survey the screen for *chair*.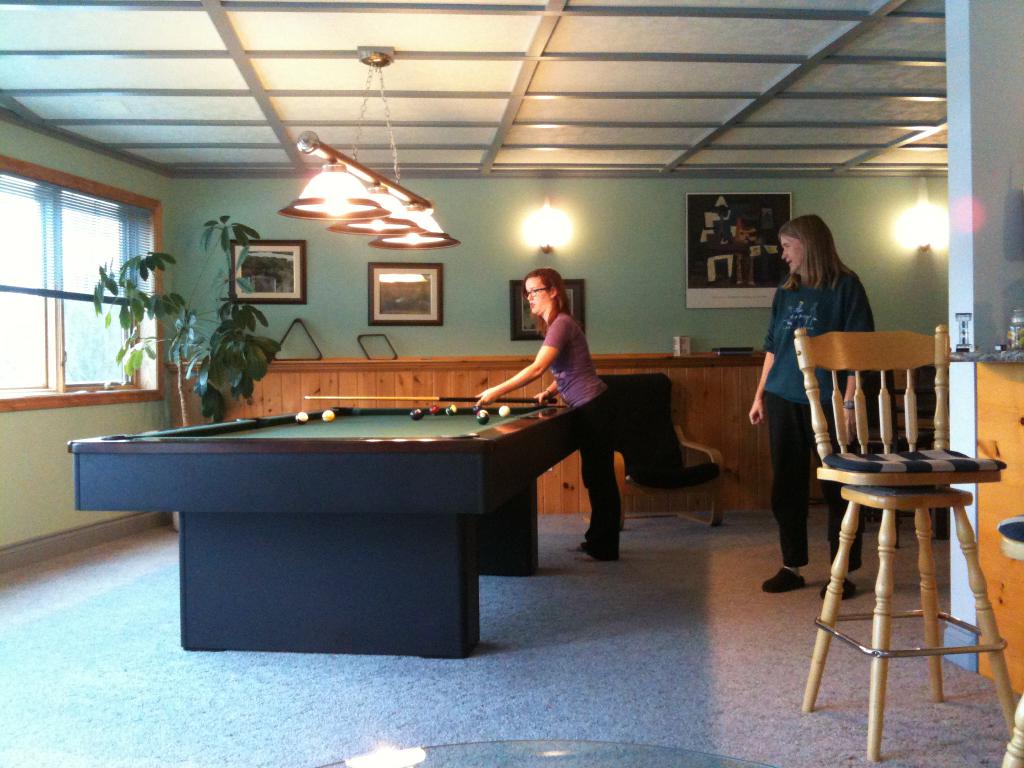
Survey found: 582/372/727/534.
